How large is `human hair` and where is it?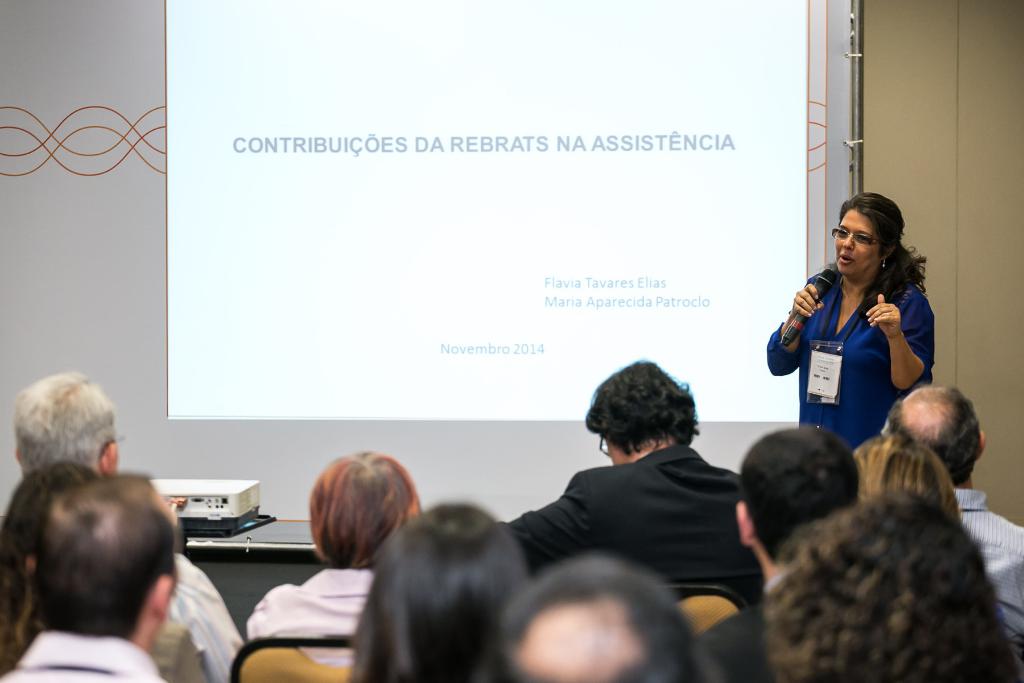
Bounding box: x1=13, y1=370, x2=118, y2=477.
